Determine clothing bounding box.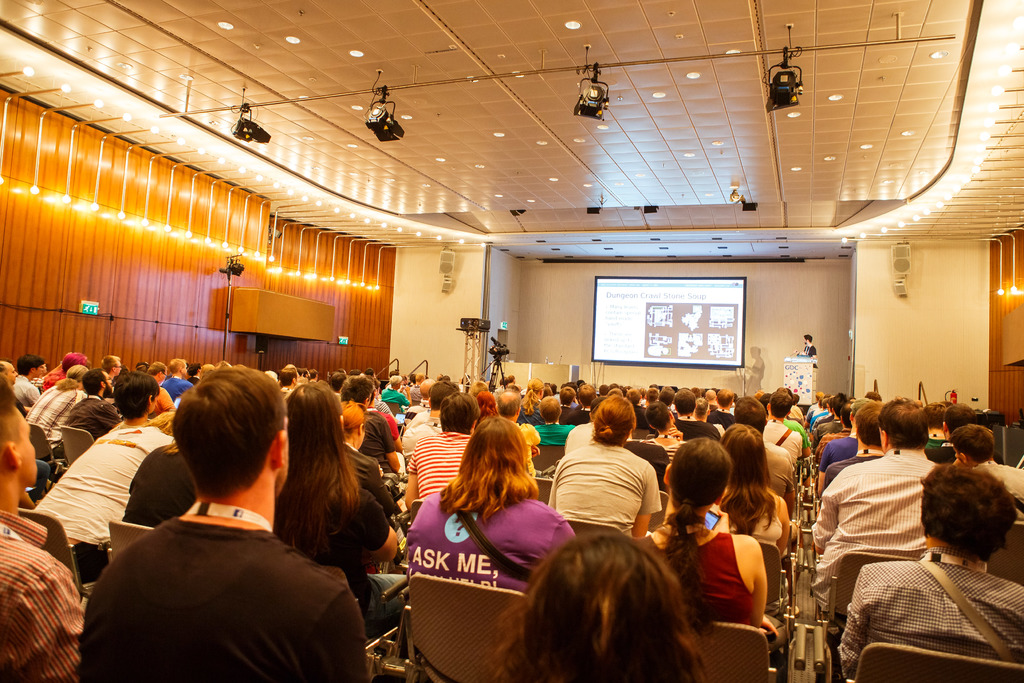
Determined: box=[776, 427, 808, 470].
